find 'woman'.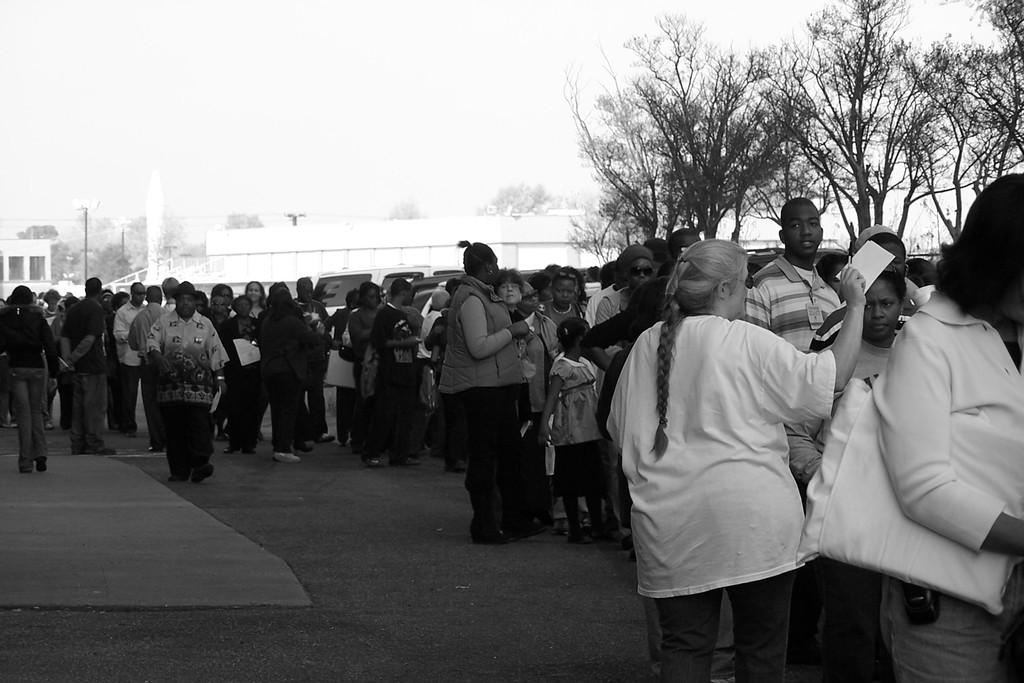
region(251, 285, 307, 461).
